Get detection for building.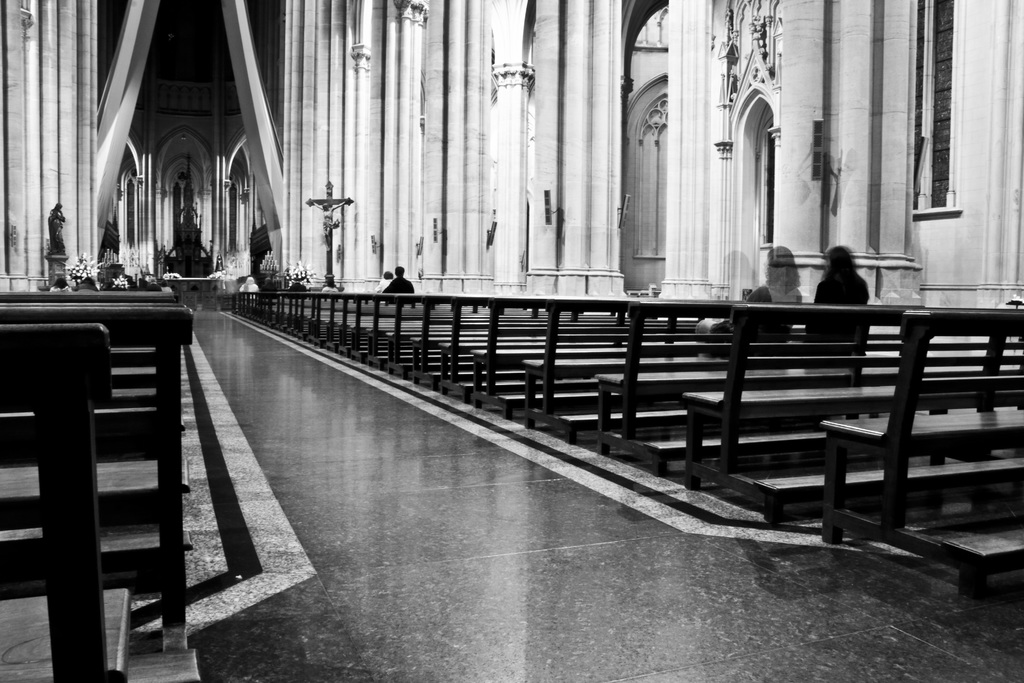
Detection: x1=0, y1=0, x2=1023, y2=682.
